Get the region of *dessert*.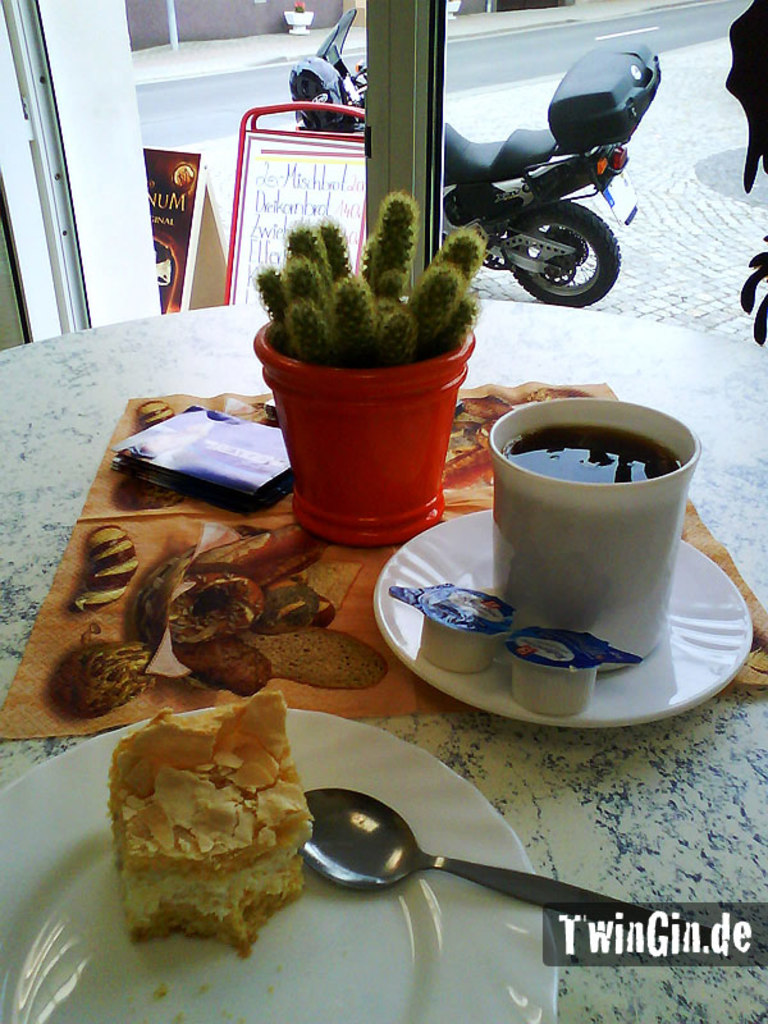
Rect(173, 648, 276, 691).
